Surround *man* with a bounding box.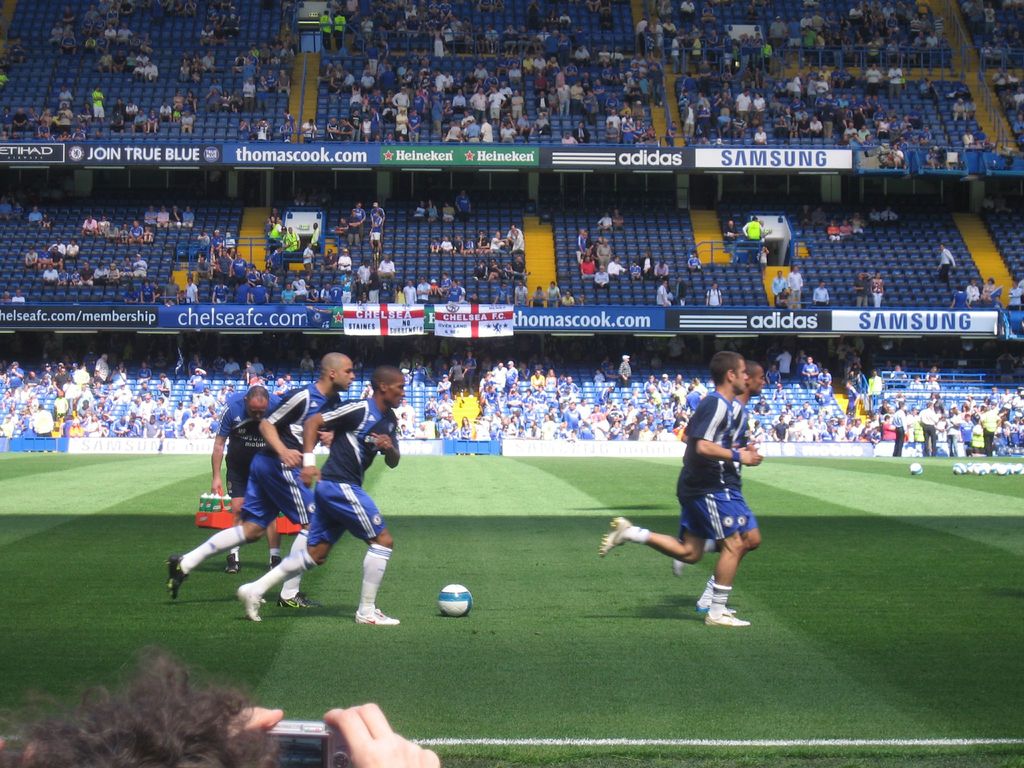
<region>772, 412, 787, 440</region>.
